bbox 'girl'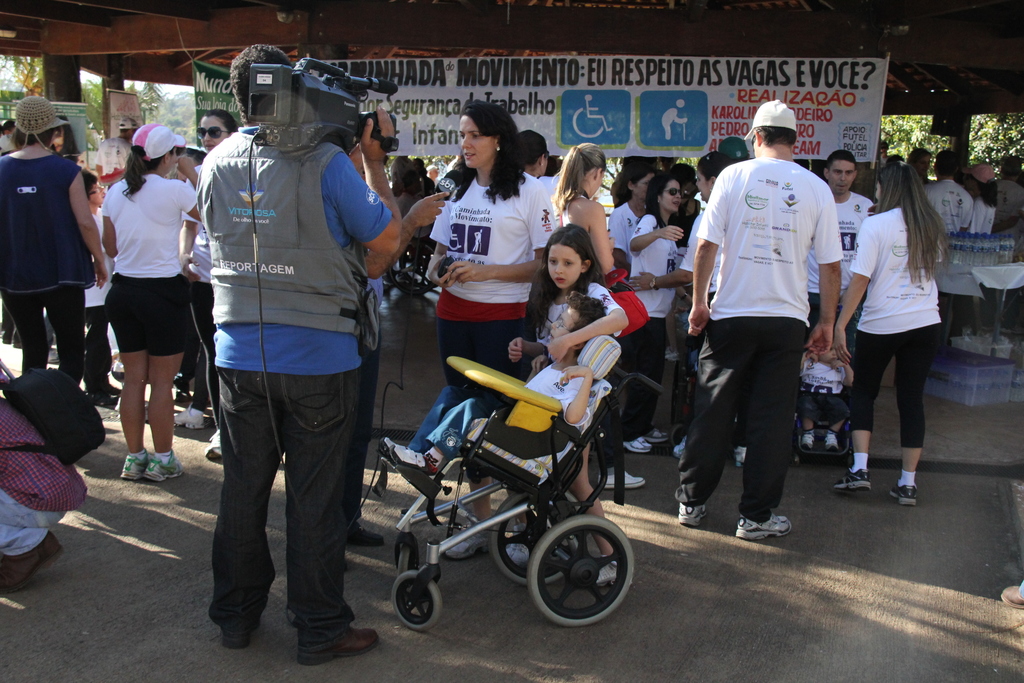
locate(614, 163, 653, 261)
